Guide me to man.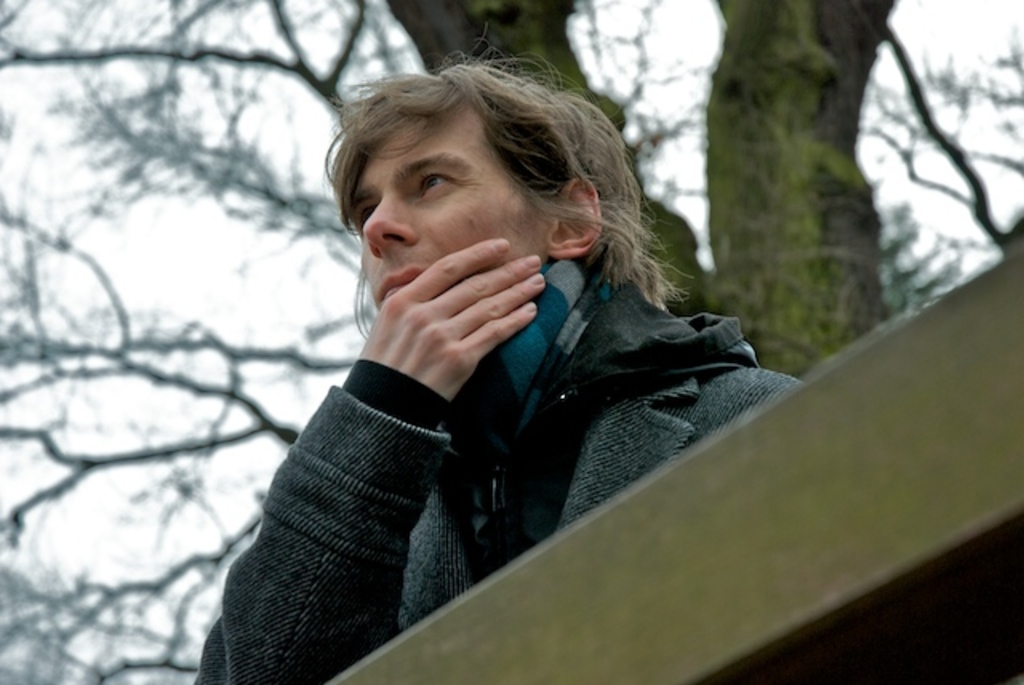
Guidance: 190 54 805 683.
